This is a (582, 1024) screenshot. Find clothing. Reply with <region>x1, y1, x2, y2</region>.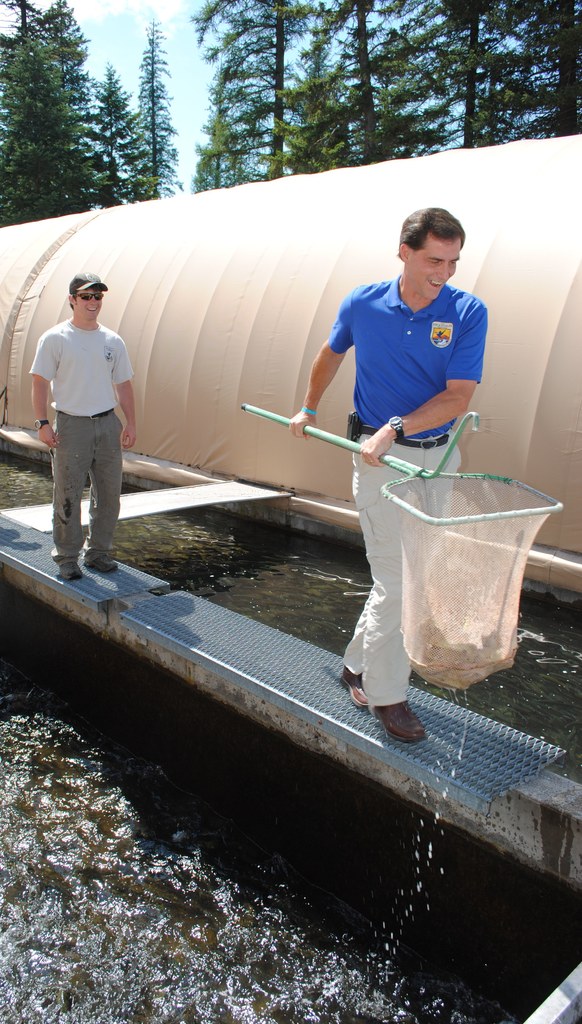
<region>338, 273, 485, 720</region>.
